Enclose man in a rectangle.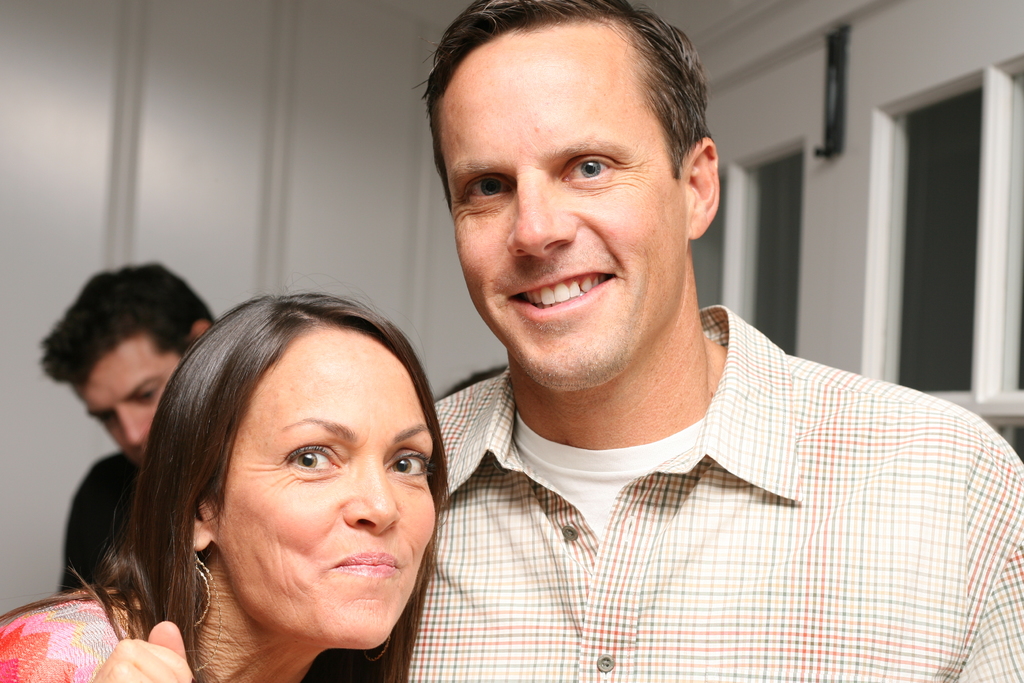
{"x1": 333, "y1": 33, "x2": 1009, "y2": 673}.
